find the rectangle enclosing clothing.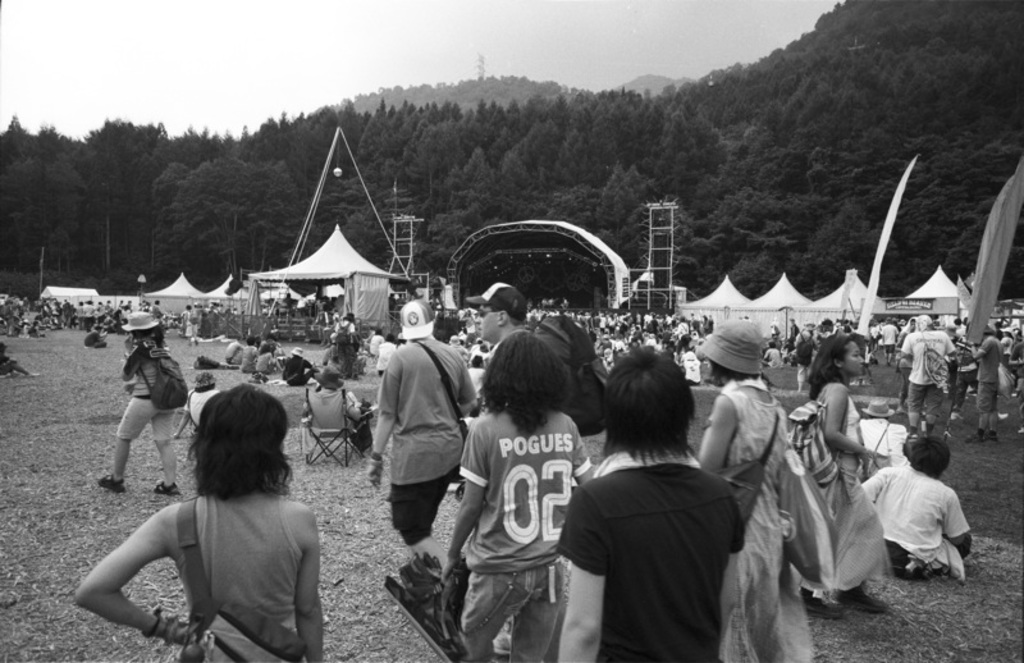
{"x1": 81, "y1": 303, "x2": 95, "y2": 330}.
